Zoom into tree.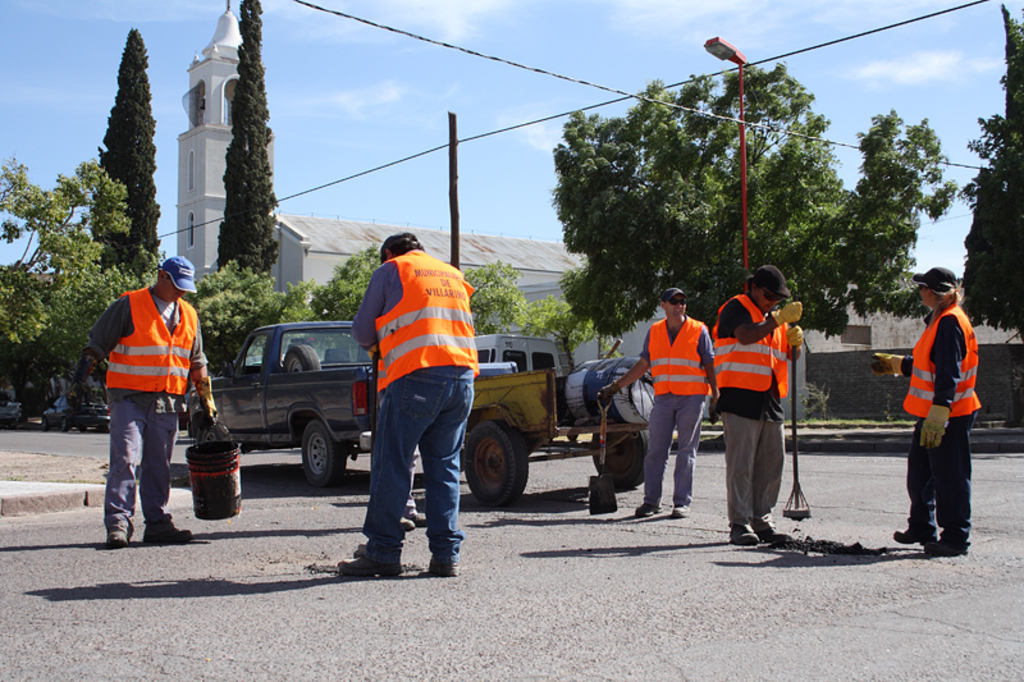
Zoom target: (left=521, top=296, right=594, bottom=358).
